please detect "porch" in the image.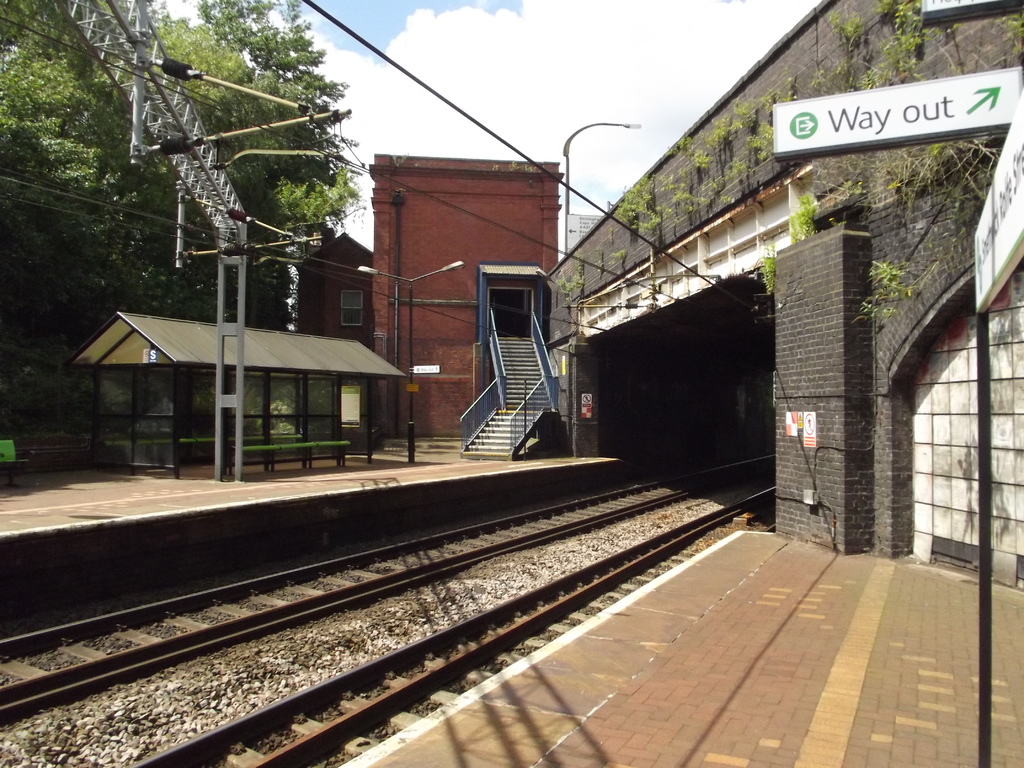
454, 263, 562, 412.
